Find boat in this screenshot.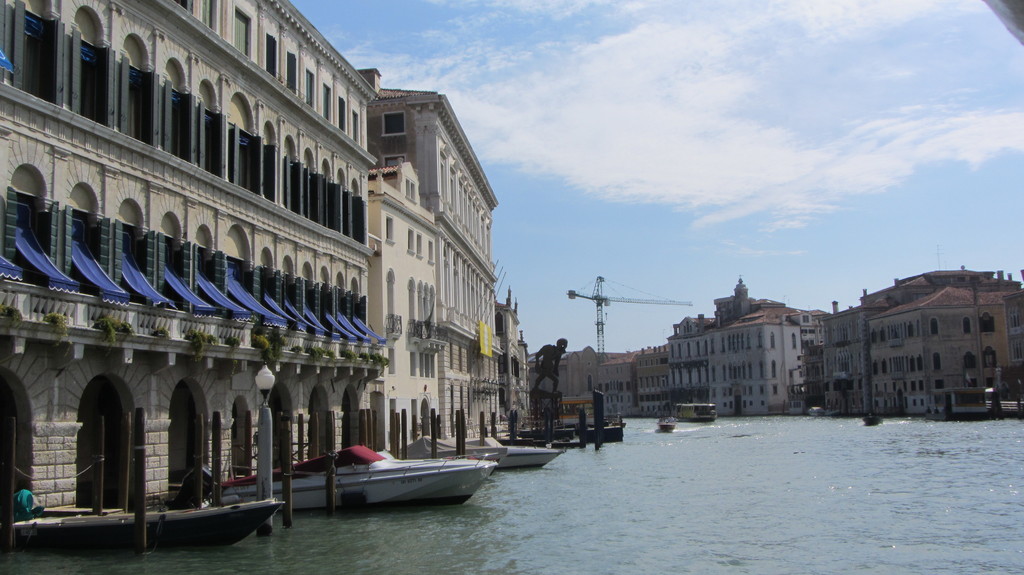
The bounding box for boat is box(415, 441, 570, 484).
